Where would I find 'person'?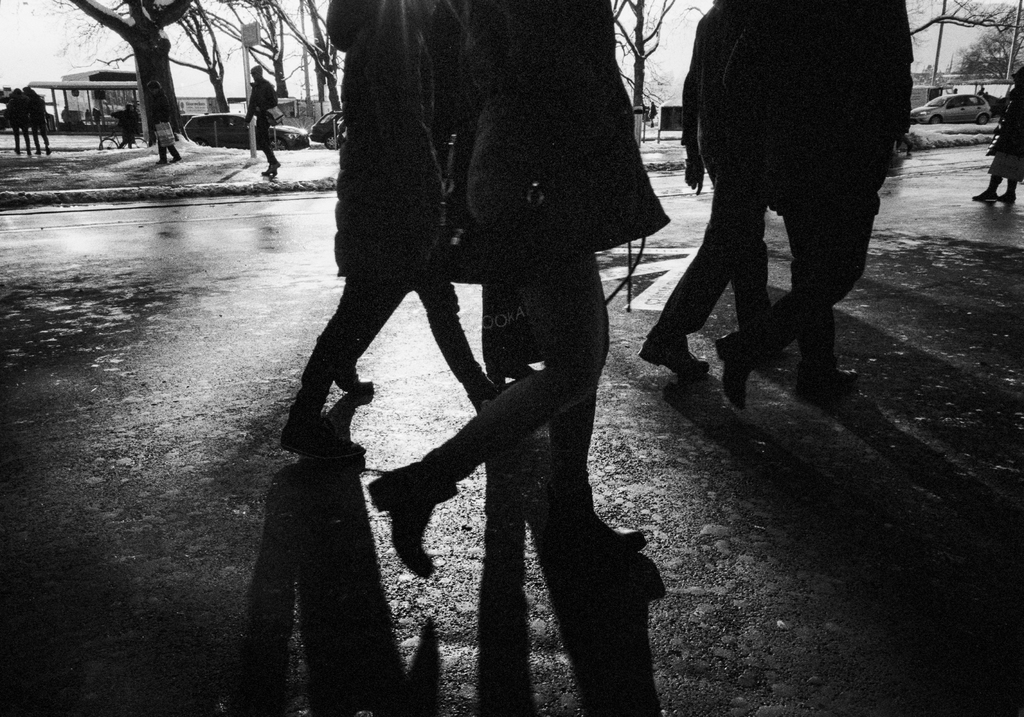
At {"left": 120, "top": 104, "right": 136, "bottom": 149}.
